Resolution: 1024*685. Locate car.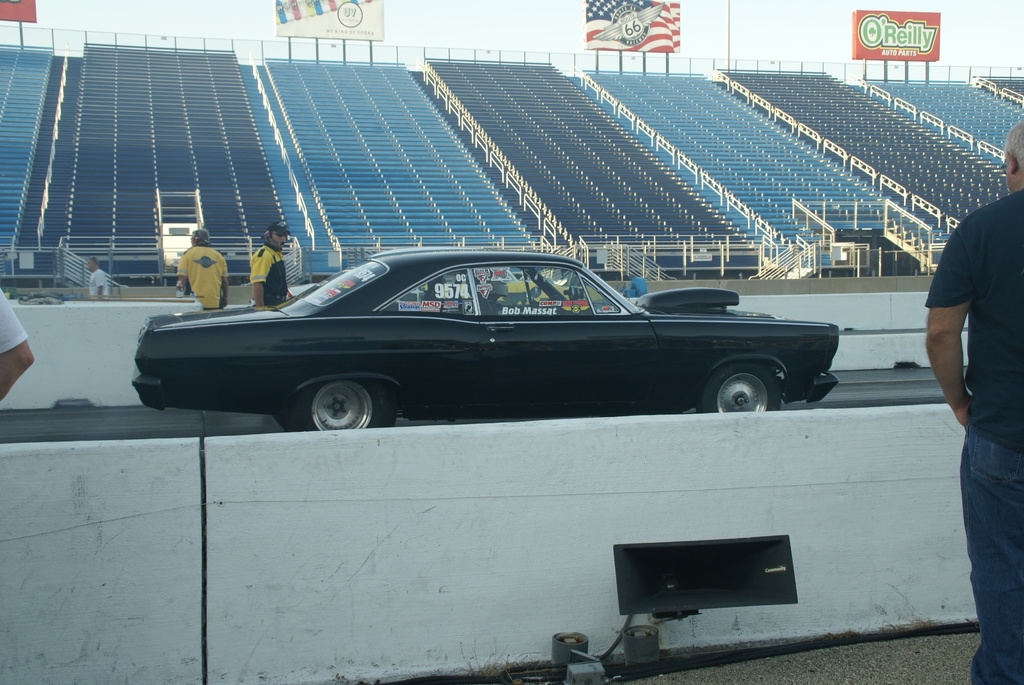
x1=127 y1=244 x2=851 y2=436.
